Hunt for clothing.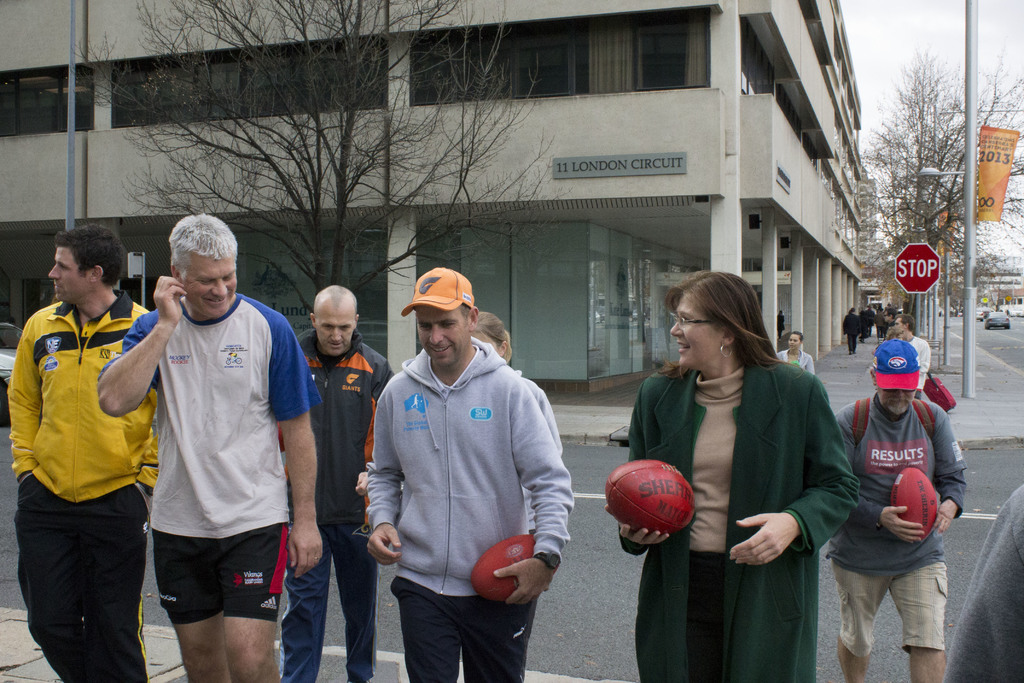
Hunted down at select_region(836, 391, 956, 656).
